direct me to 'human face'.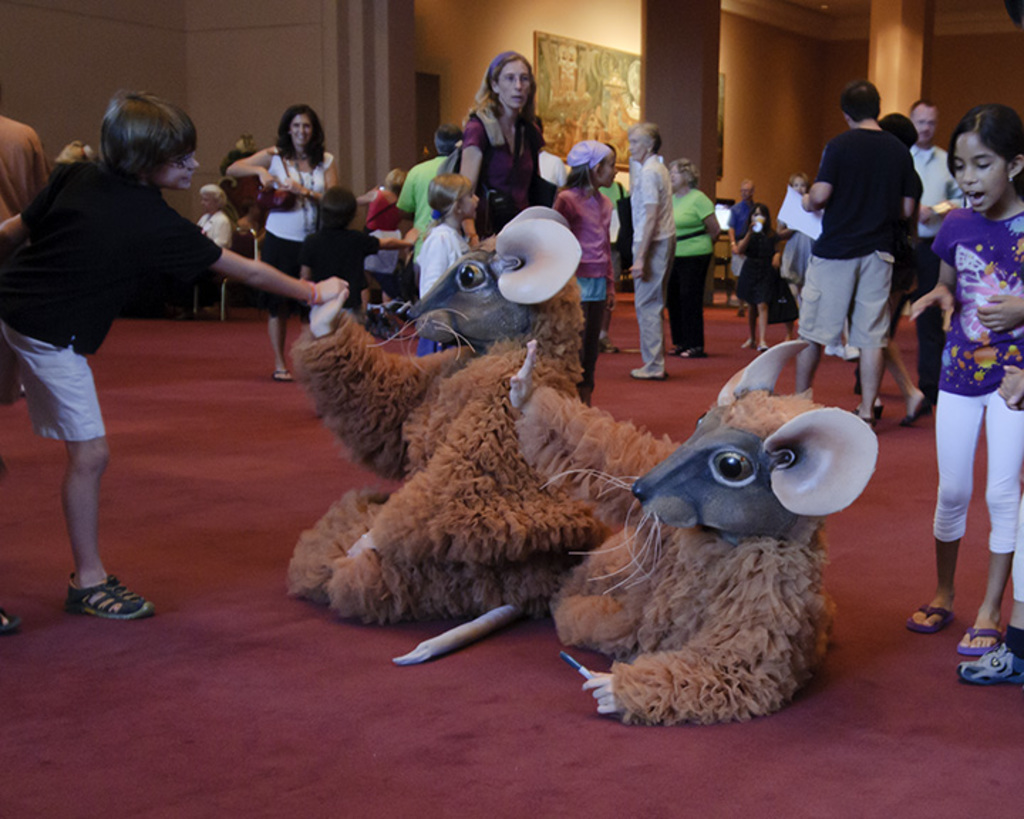
Direction: [627,122,650,161].
